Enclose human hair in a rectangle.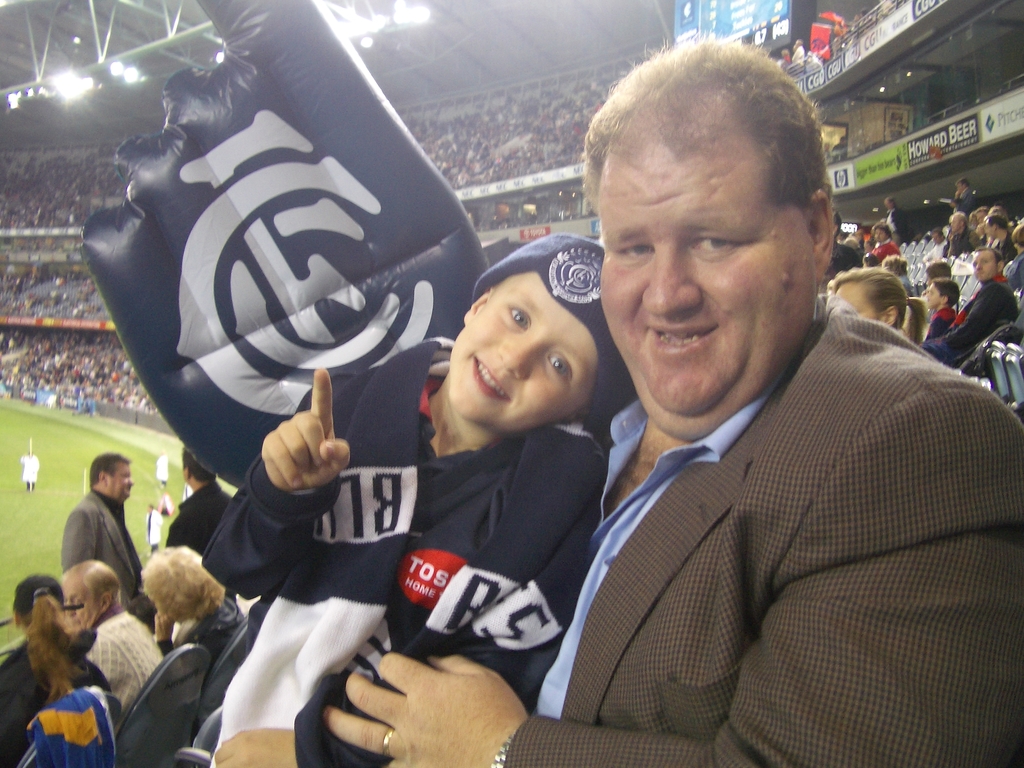
(955,176,970,188).
